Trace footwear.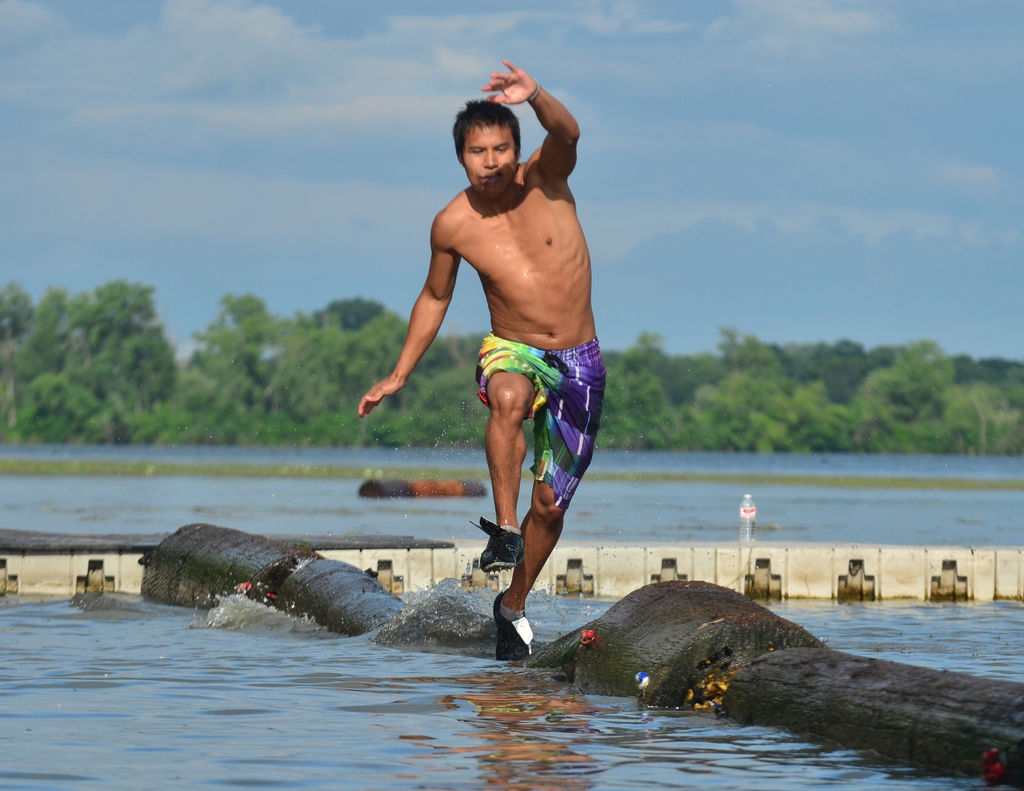
Traced to 469/515/525/572.
